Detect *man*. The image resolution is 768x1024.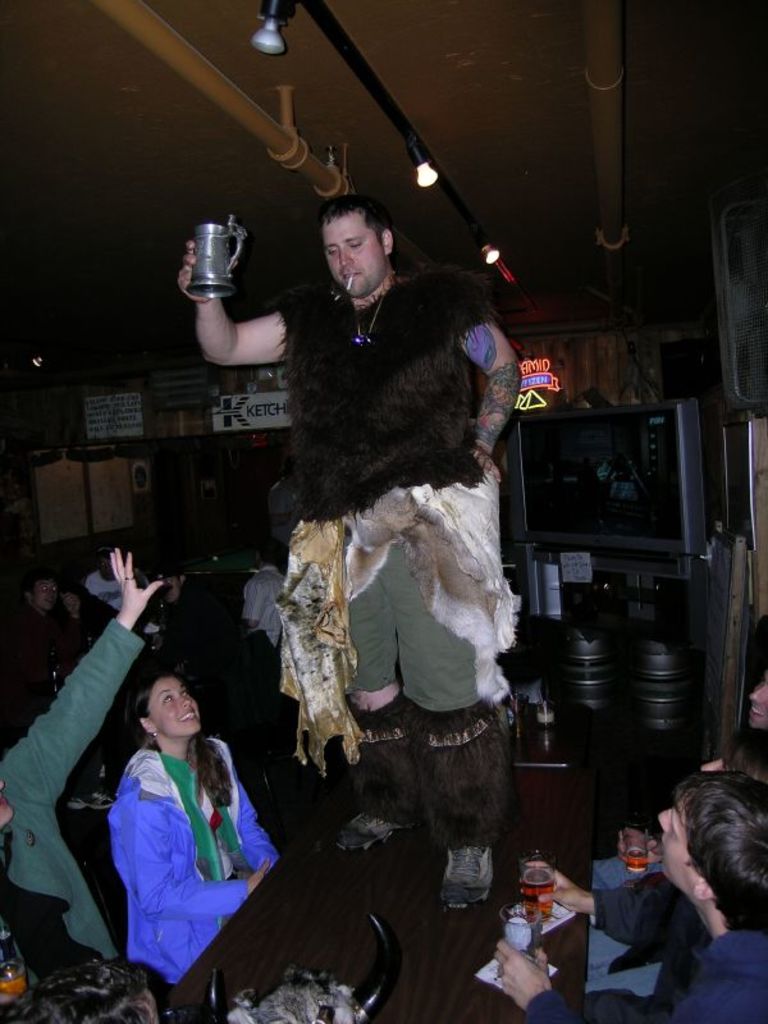
<box>594,781,756,1009</box>.
